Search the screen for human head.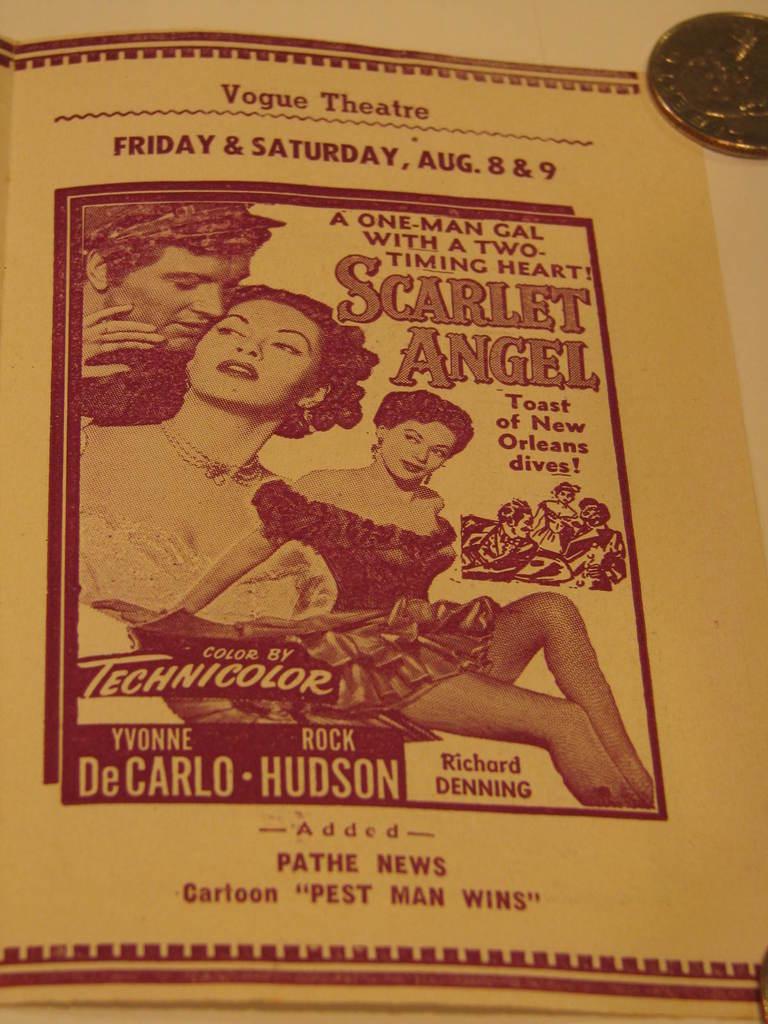
Found at [left=499, top=497, right=532, bottom=540].
